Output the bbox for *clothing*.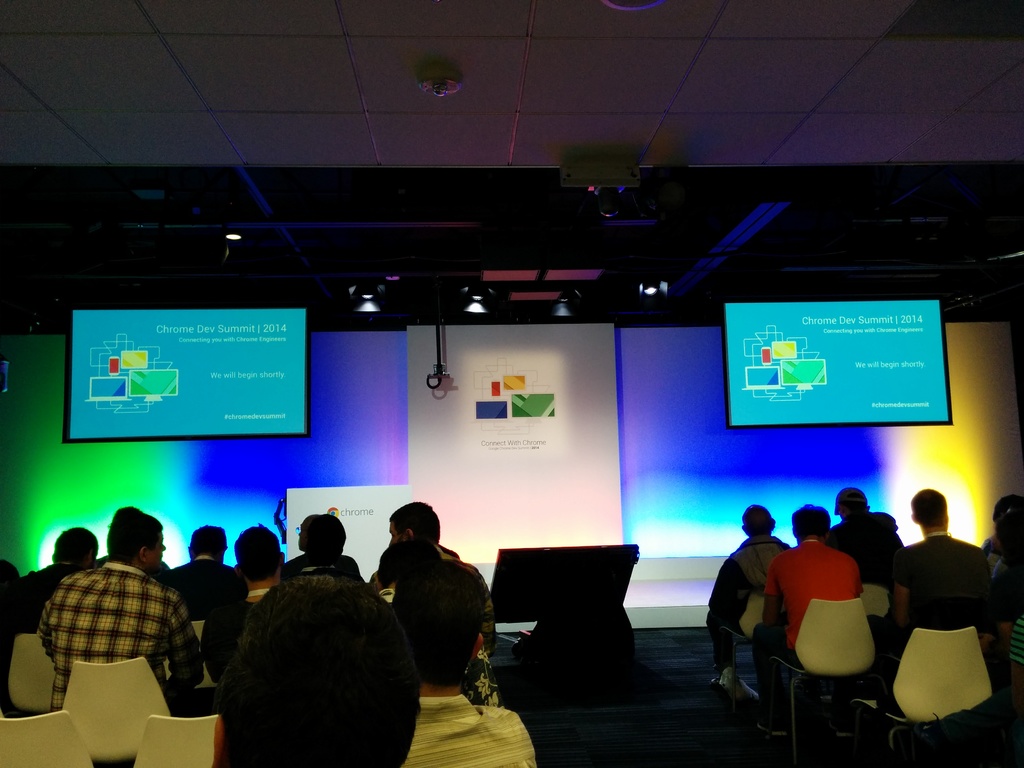
x1=0, y1=535, x2=532, y2=765.
